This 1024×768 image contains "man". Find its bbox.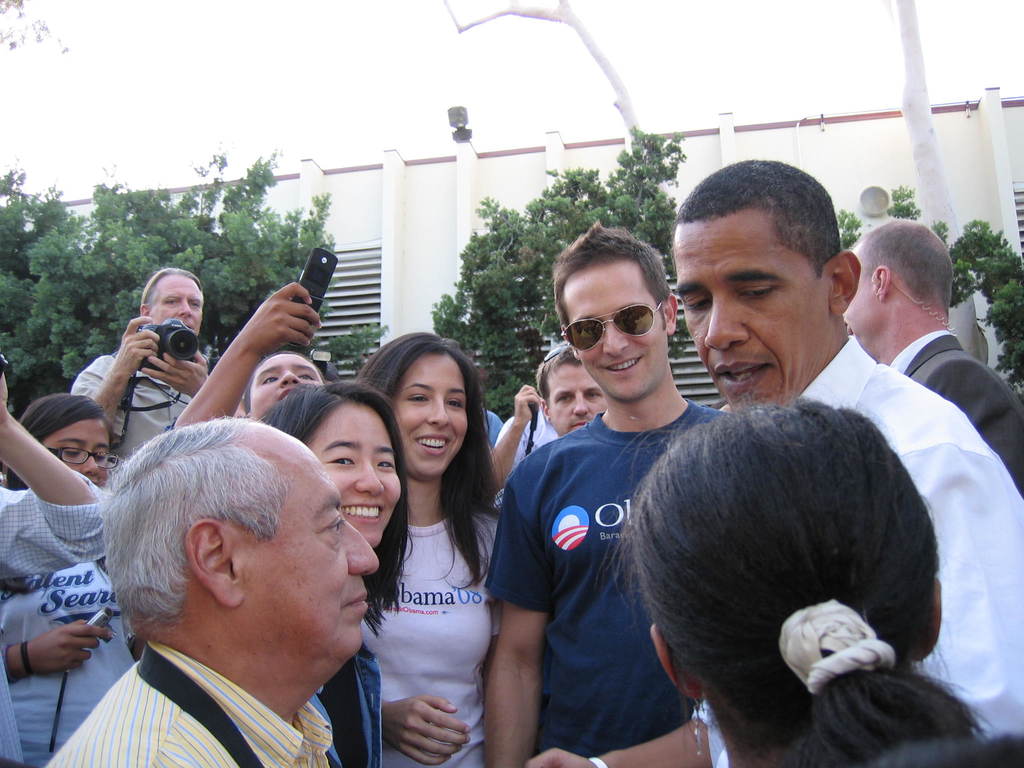
region(851, 226, 1023, 471).
